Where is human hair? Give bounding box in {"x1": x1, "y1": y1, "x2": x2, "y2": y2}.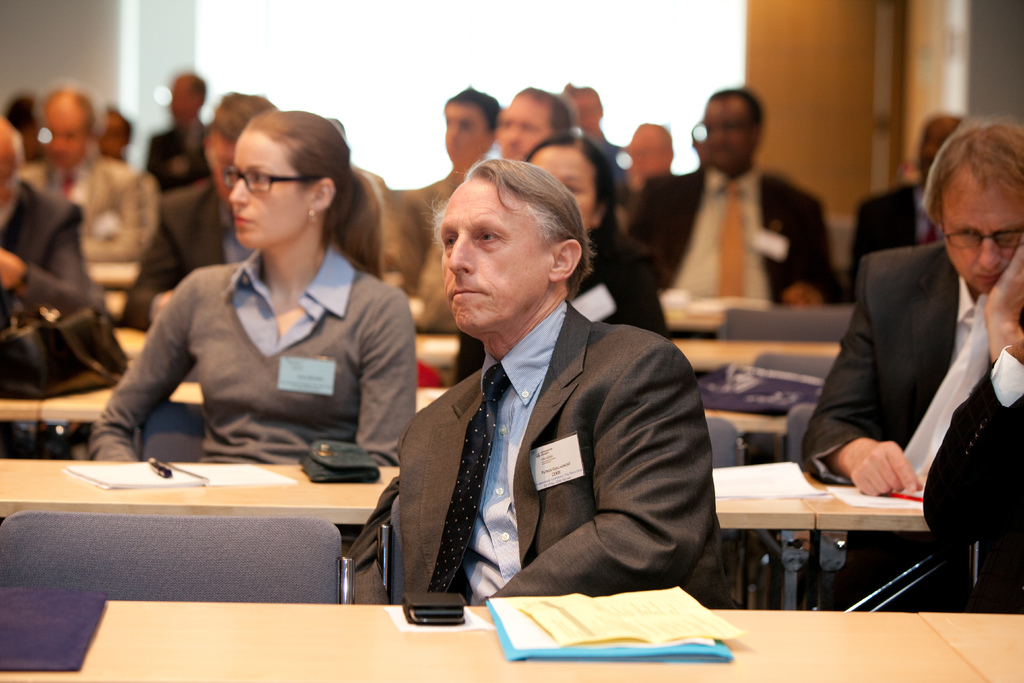
{"x1": 106, "y1": 107, "x2": 132, "y2": 144}.
